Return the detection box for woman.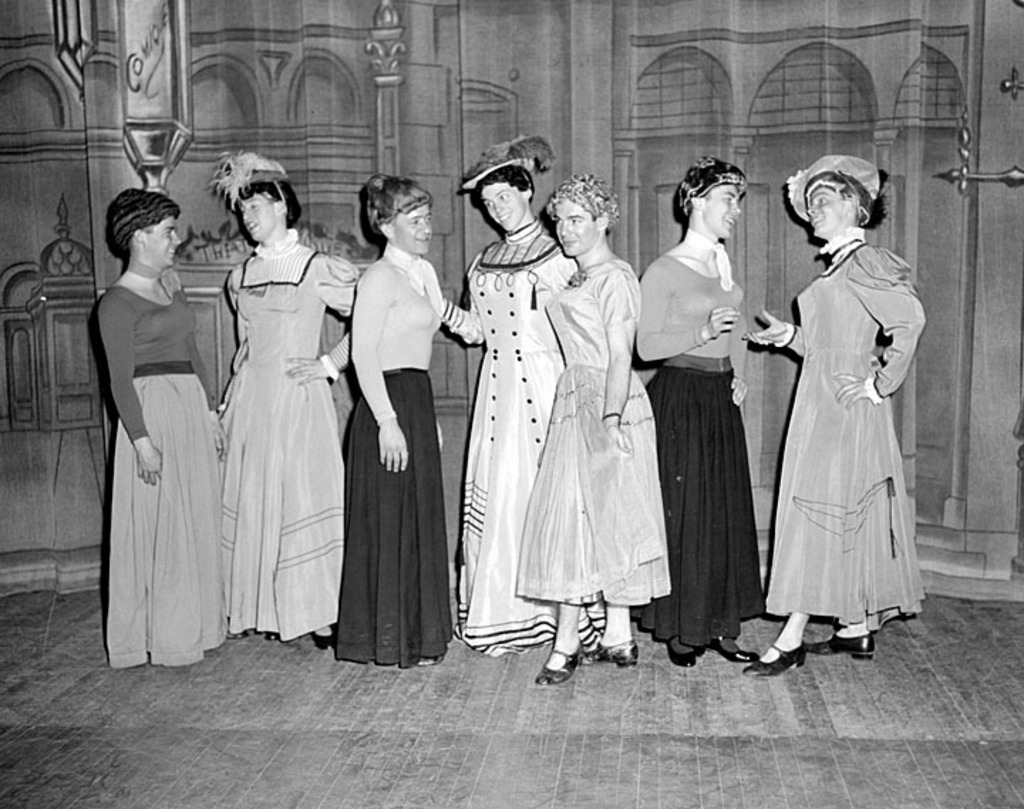
bbox(91, 191, 223, 667).
